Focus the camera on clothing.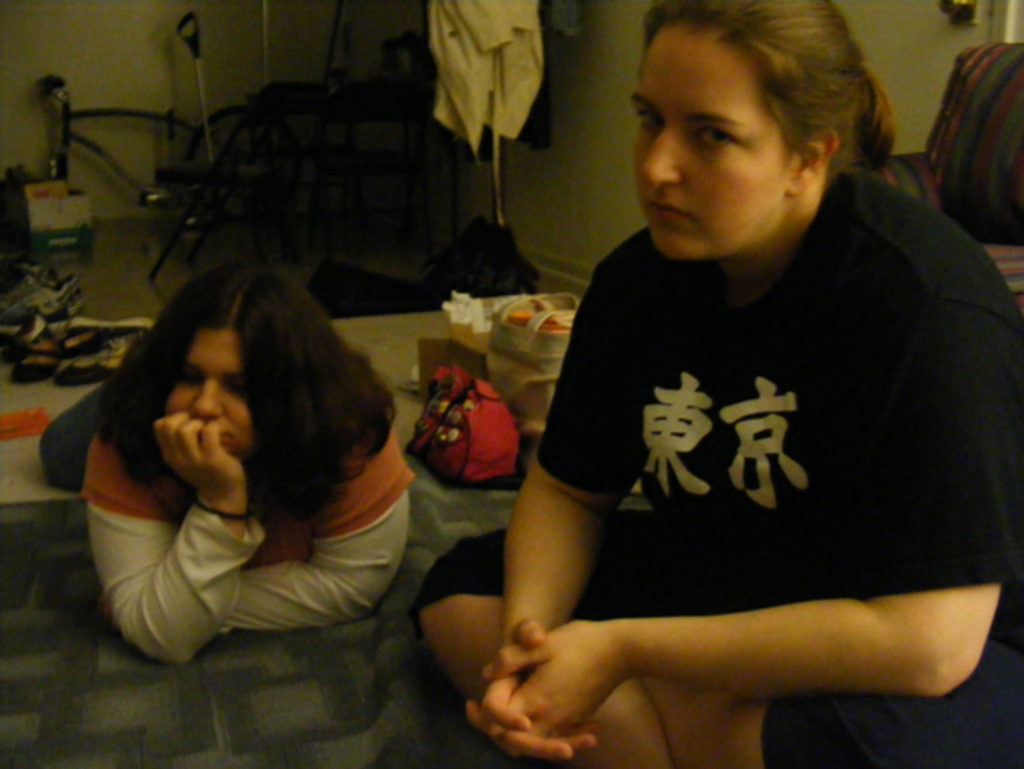
Focus region: 429, 0, 545, 162.
